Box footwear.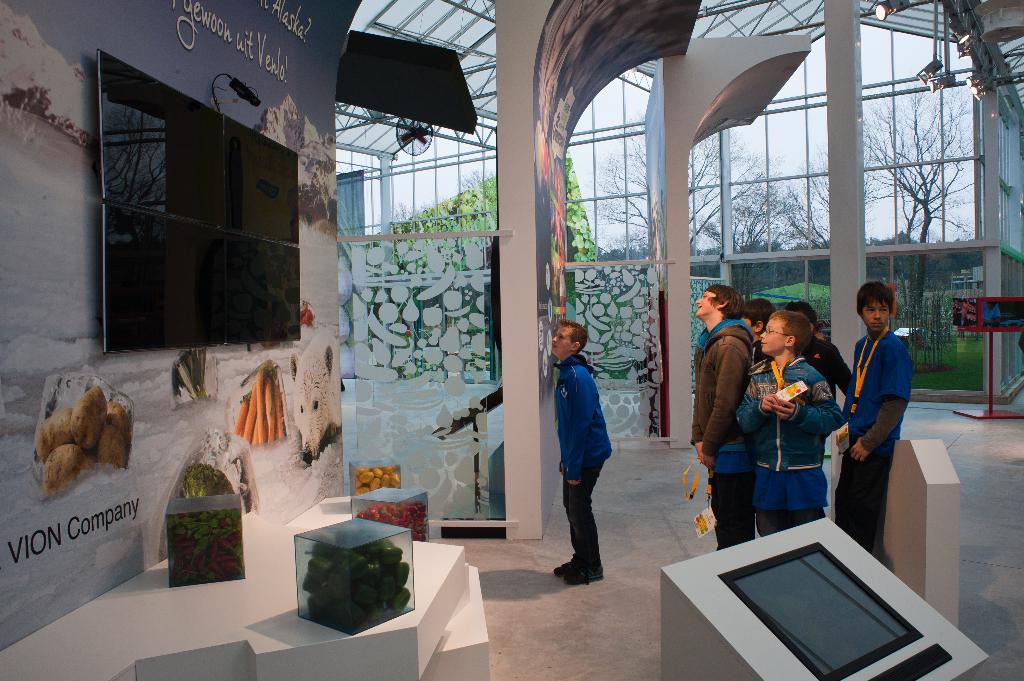
564:564:604:580.
